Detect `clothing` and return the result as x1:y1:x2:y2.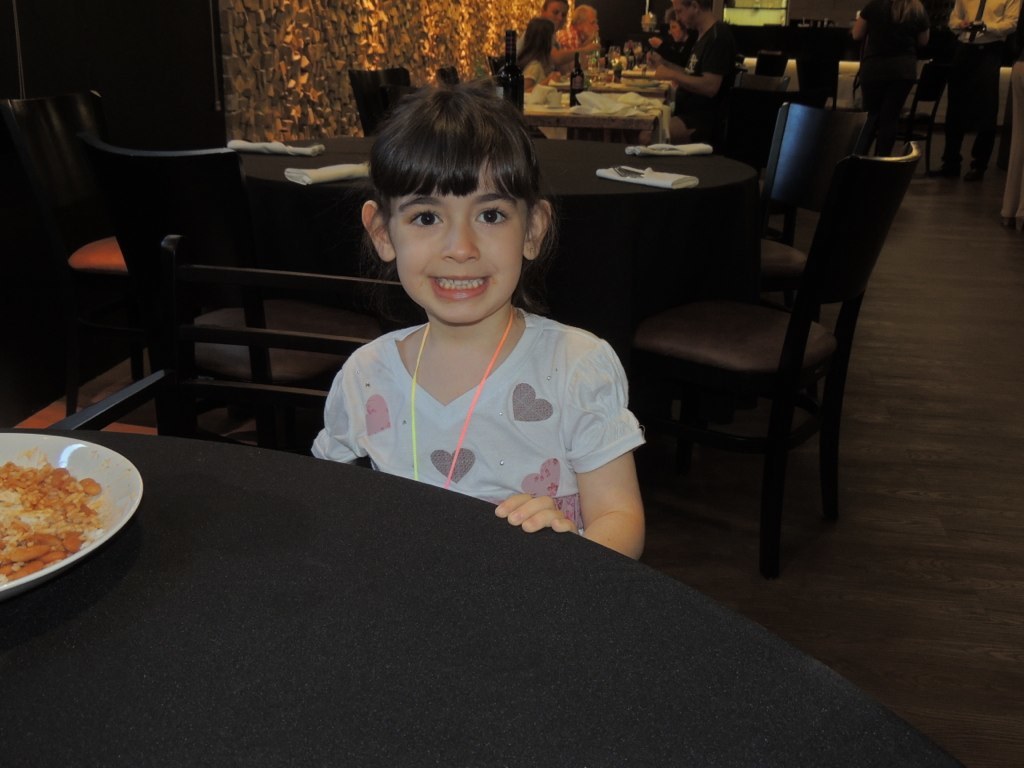
842:0:943:146.
